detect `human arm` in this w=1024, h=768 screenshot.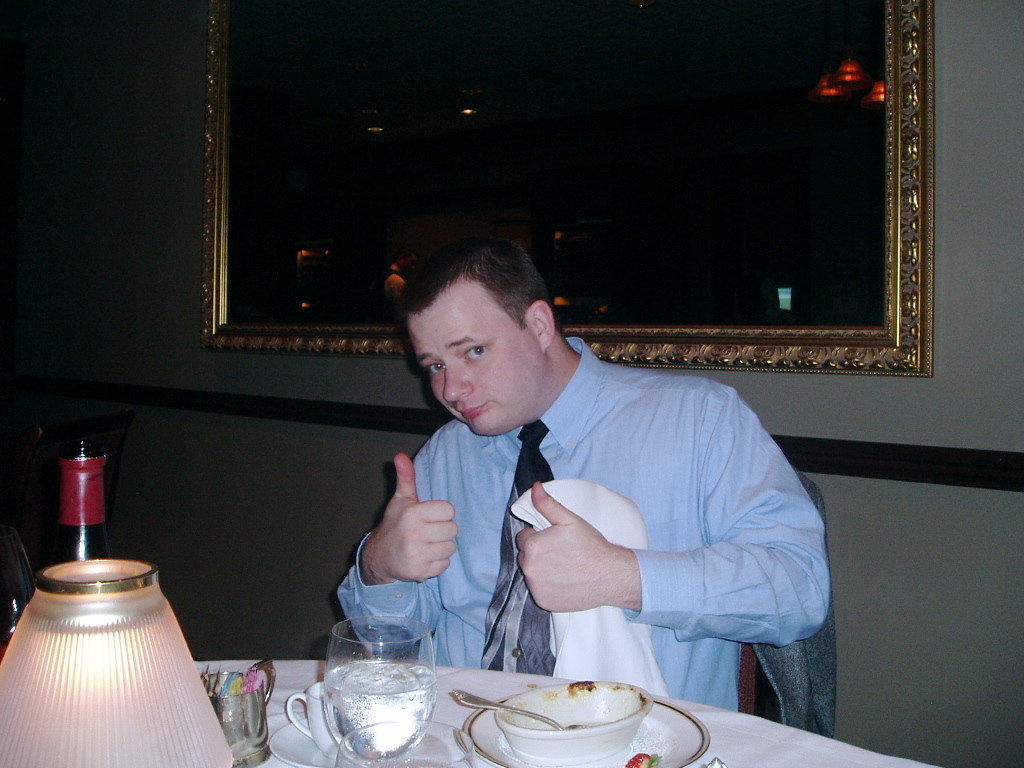
Detection: [340,473,466,666].
